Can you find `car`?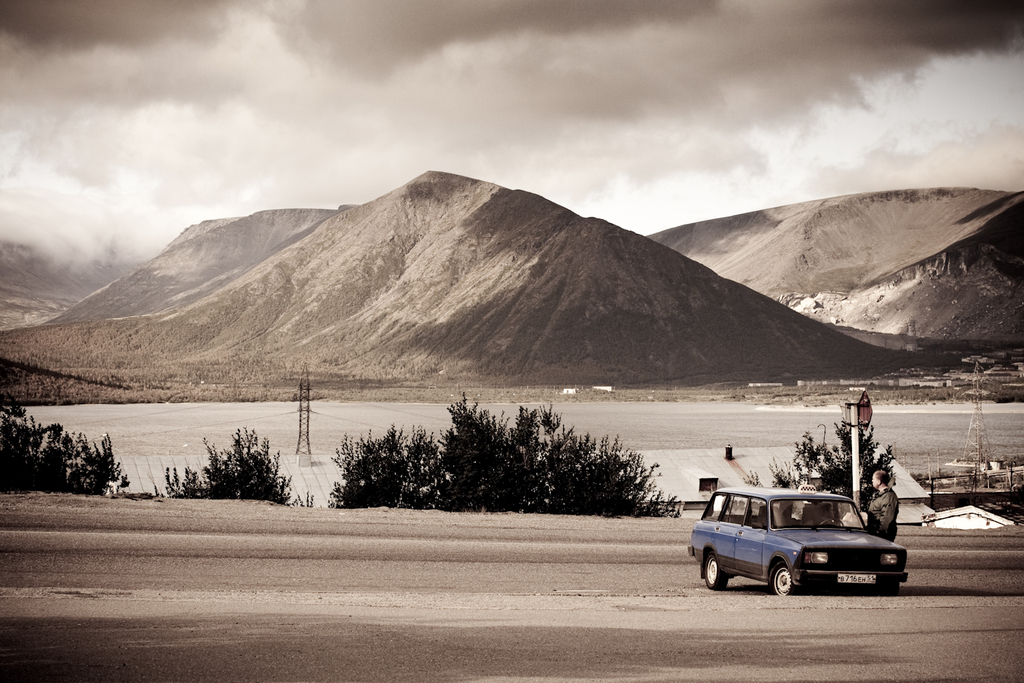
Yes, bounding box: {"x1": 685, "y1": 487, "x2": 909, "y2": 598}.
